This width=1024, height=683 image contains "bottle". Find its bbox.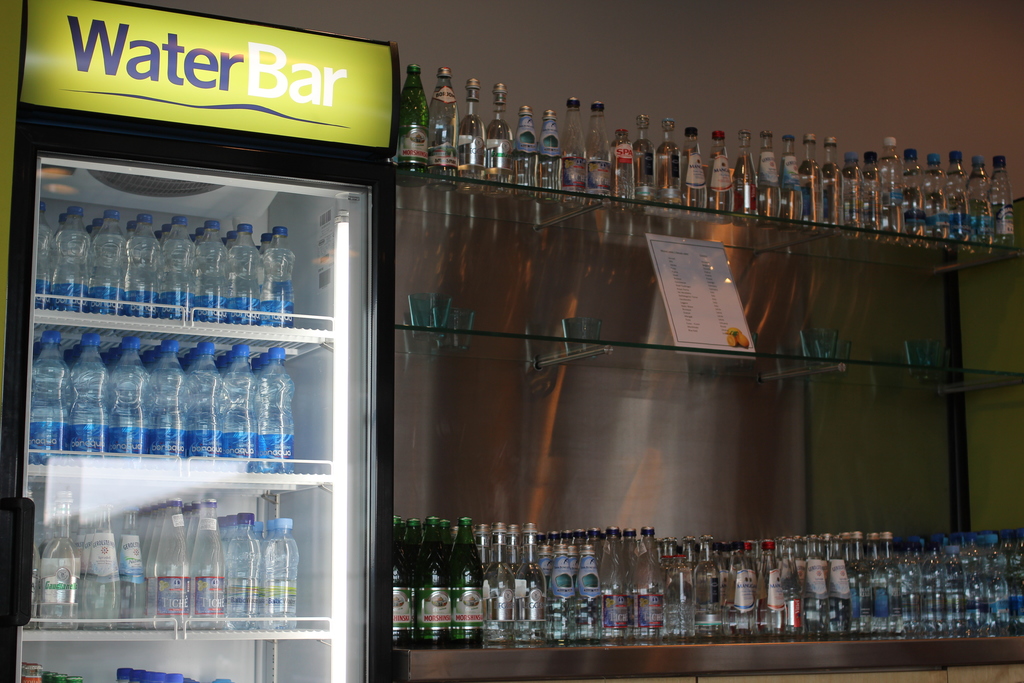
l=621, t=525, r=636, b=636.
